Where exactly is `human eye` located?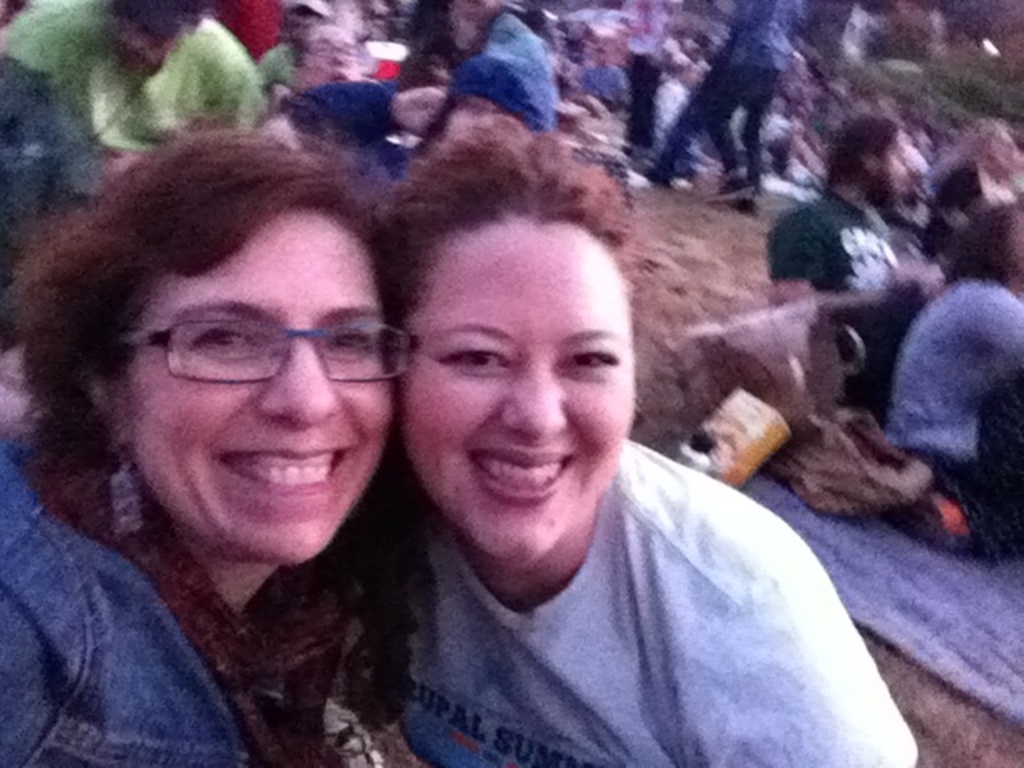
Its bounding box is detection(323, 322, 381, 357).
